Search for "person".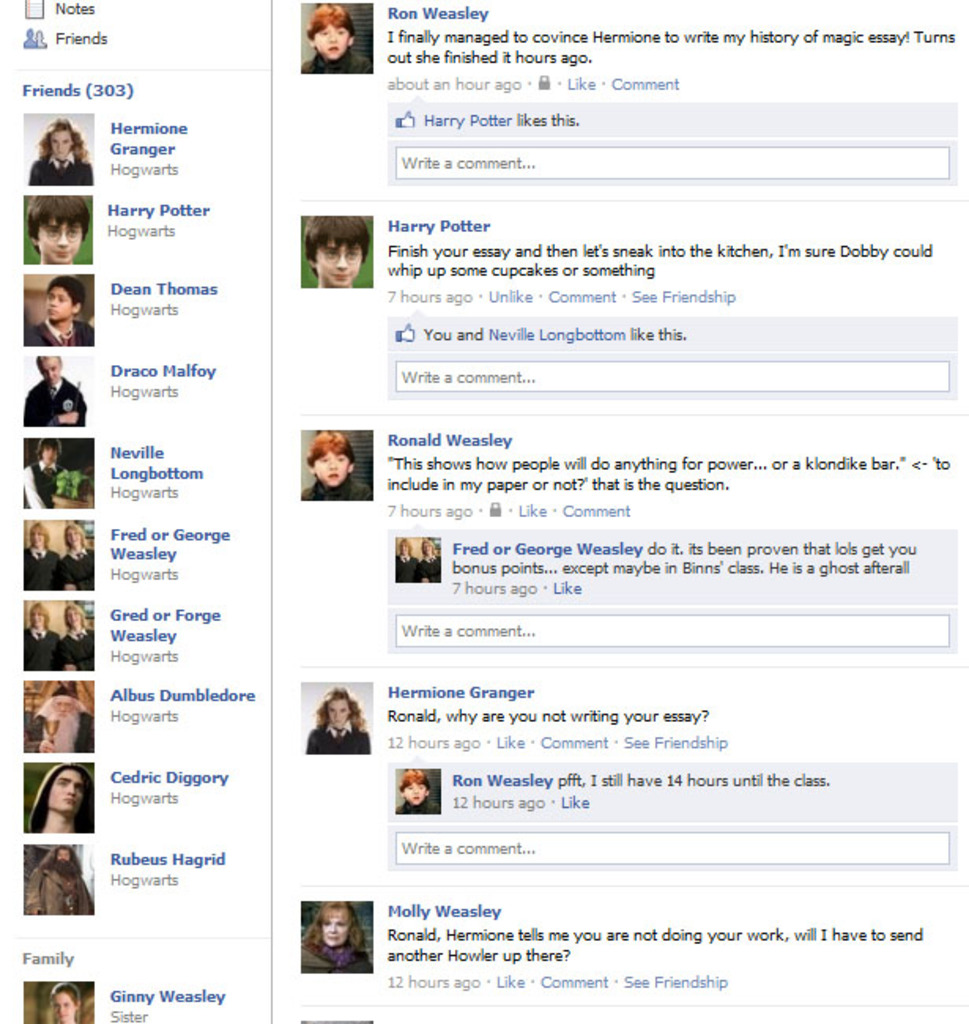
Found at pyautogui.locateOnScreen(27, 526, 60, 588).
